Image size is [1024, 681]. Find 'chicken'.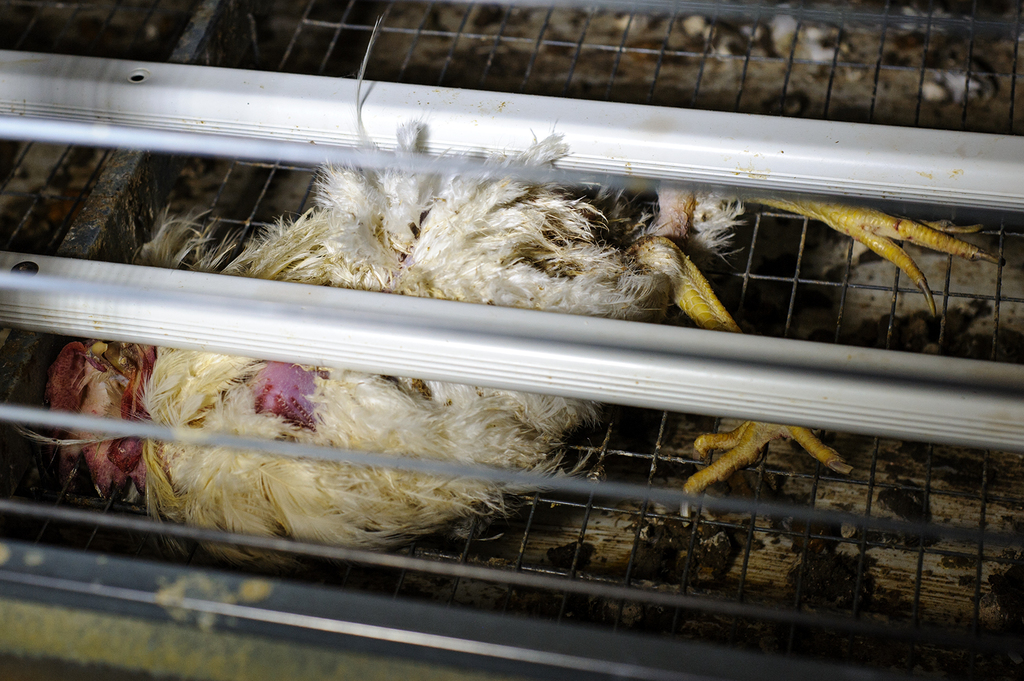
[42, 129, 984, 568].
